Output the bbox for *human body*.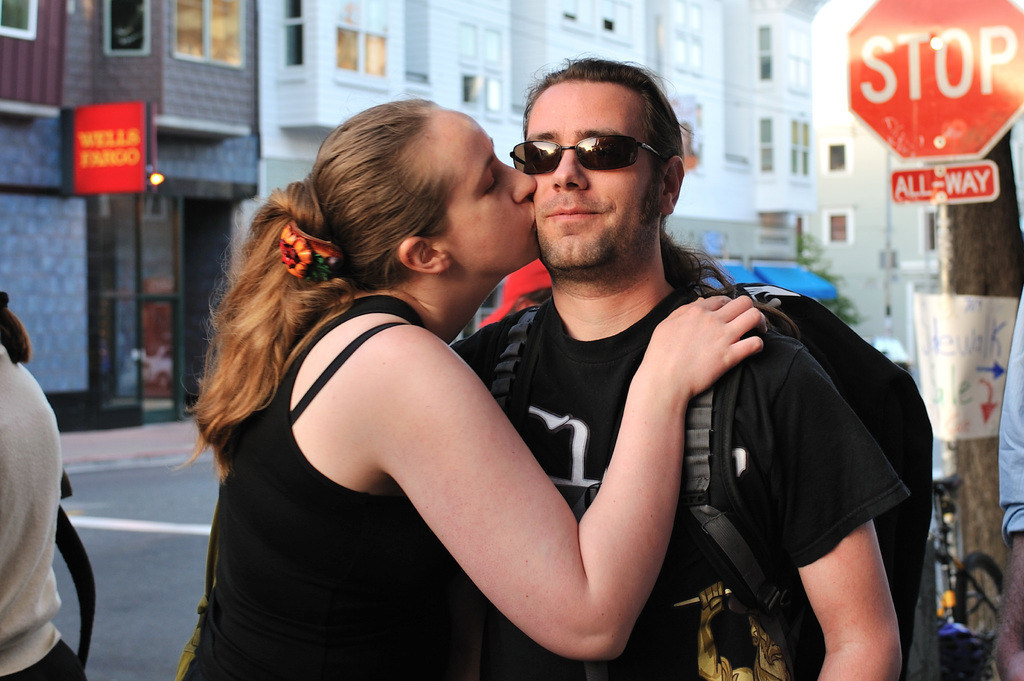
<bbox>995, 280, 1023, 680</bbox>.
